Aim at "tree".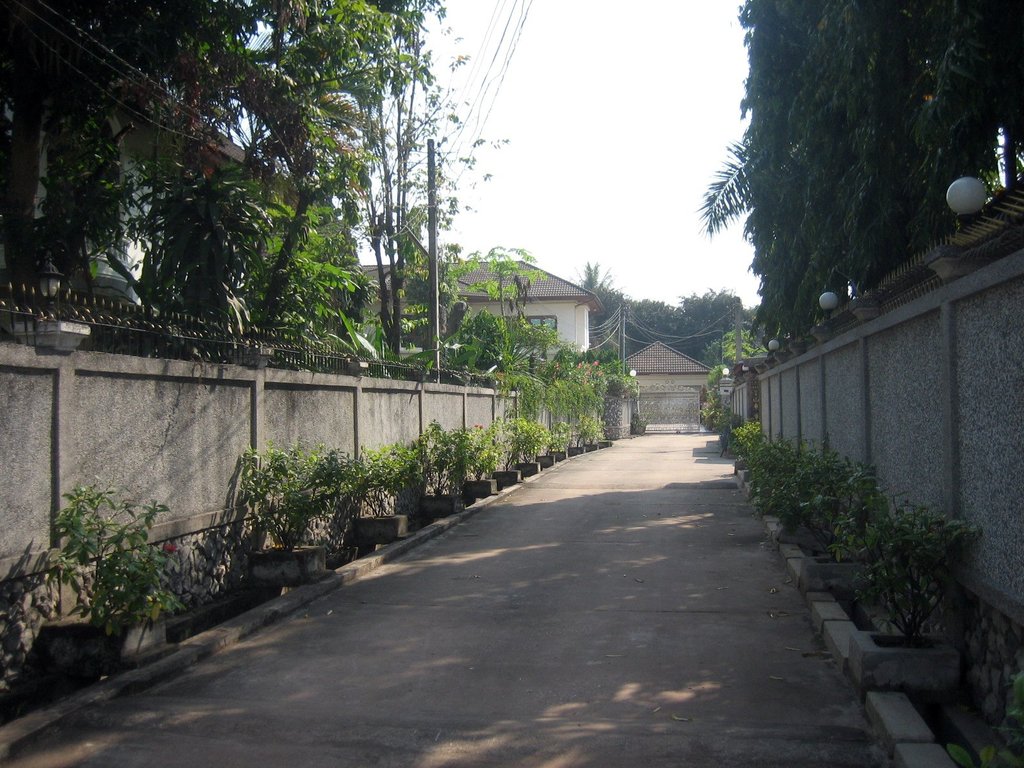
Aimed at box=[458, 249, 532, 347].
